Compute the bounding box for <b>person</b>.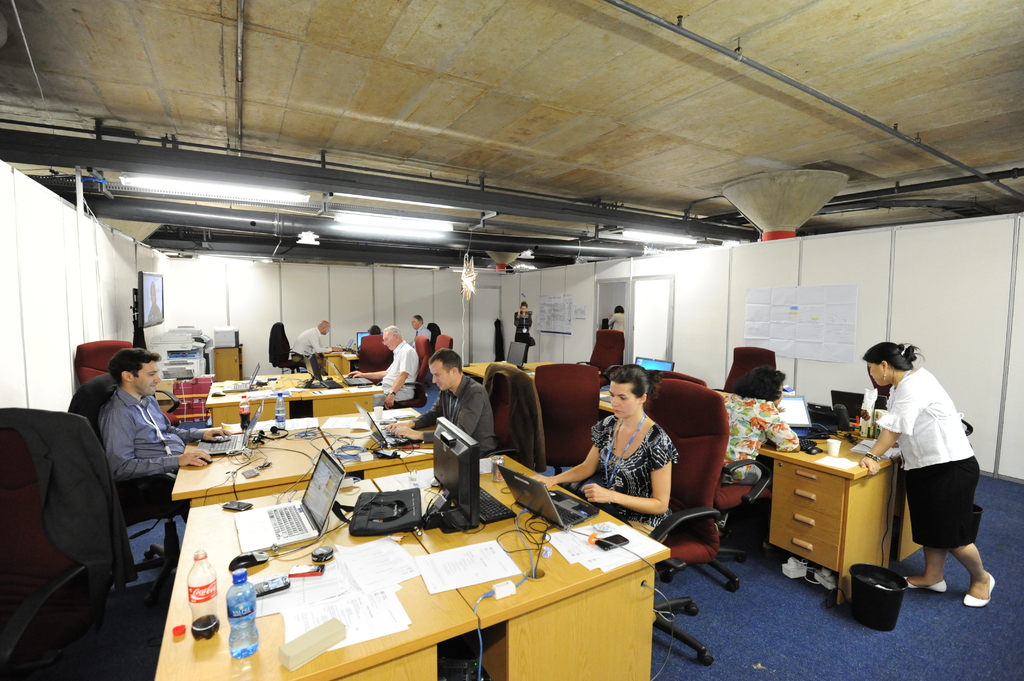
x1=878 y1=328 x2=984 y2=620.
